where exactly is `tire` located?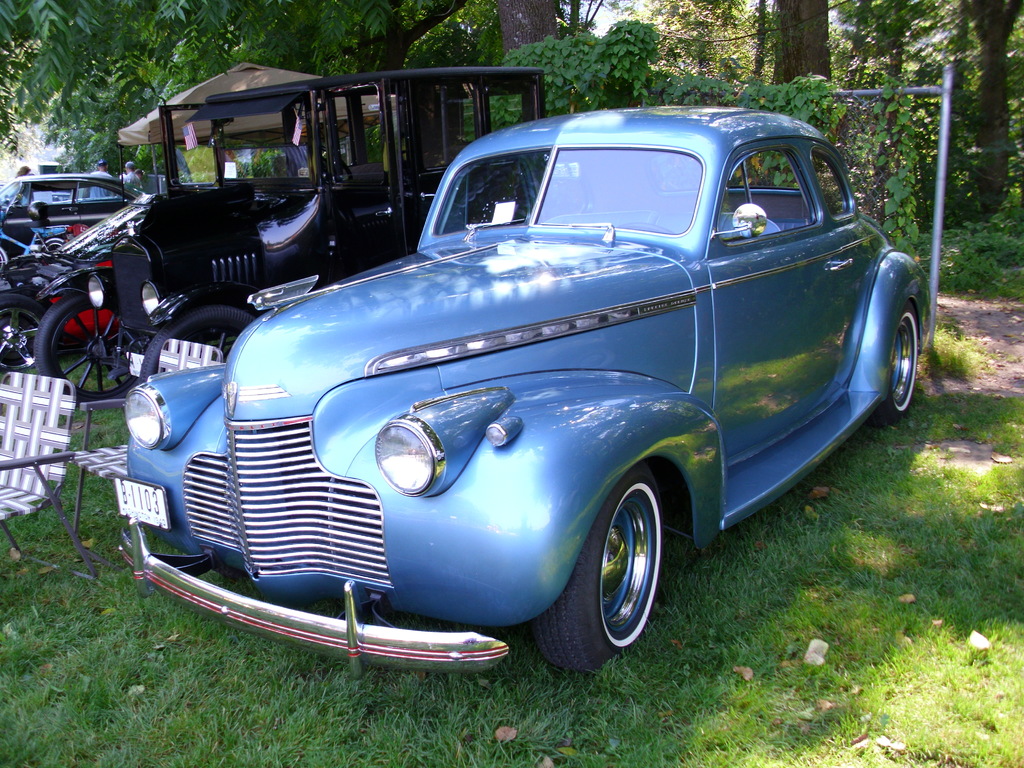
Its bounding box is x1=34, y1=292, x2=144, y2=402.
